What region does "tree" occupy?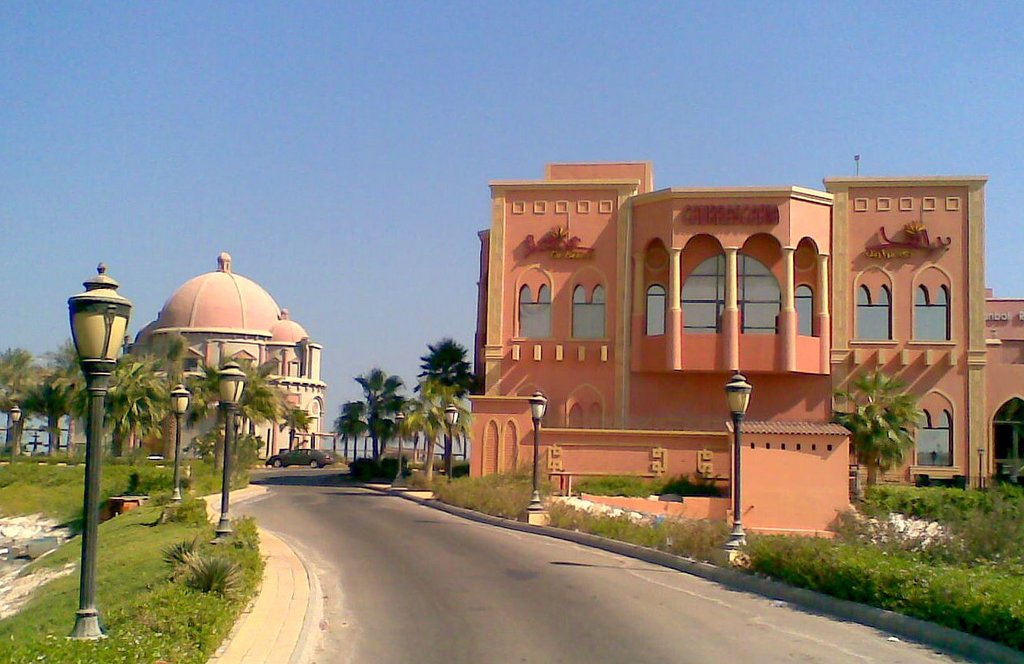
{"x1": 402, "y1": 373, "x2": 468, "y2": 485}.
